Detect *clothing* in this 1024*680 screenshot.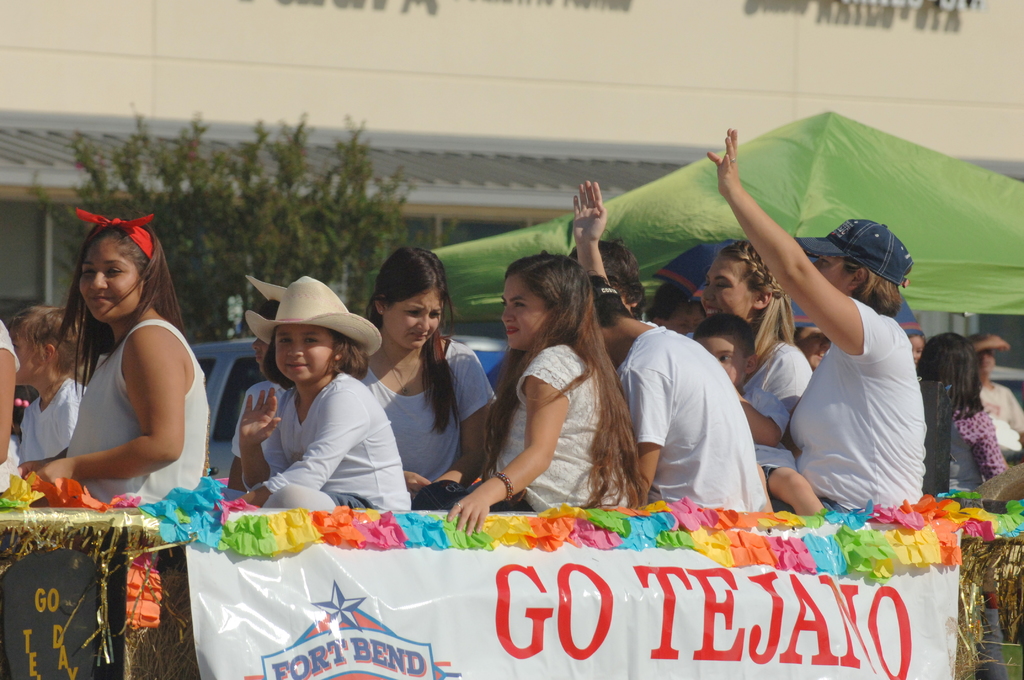
Detection: 24/381/75/470.
